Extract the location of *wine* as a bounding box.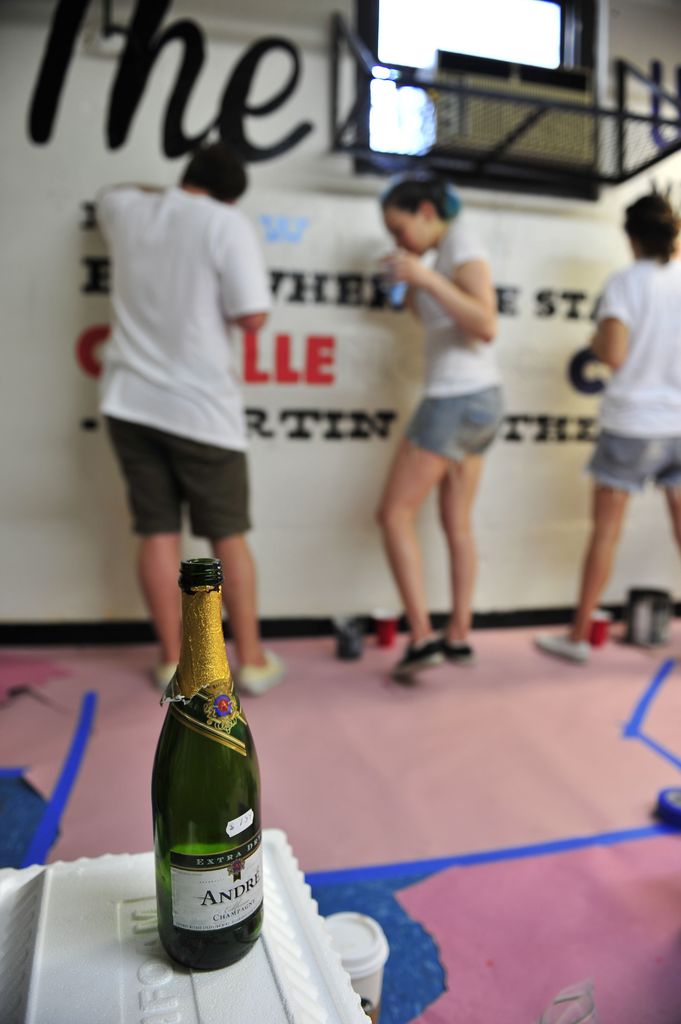
box(147, 837, 259, 981).
